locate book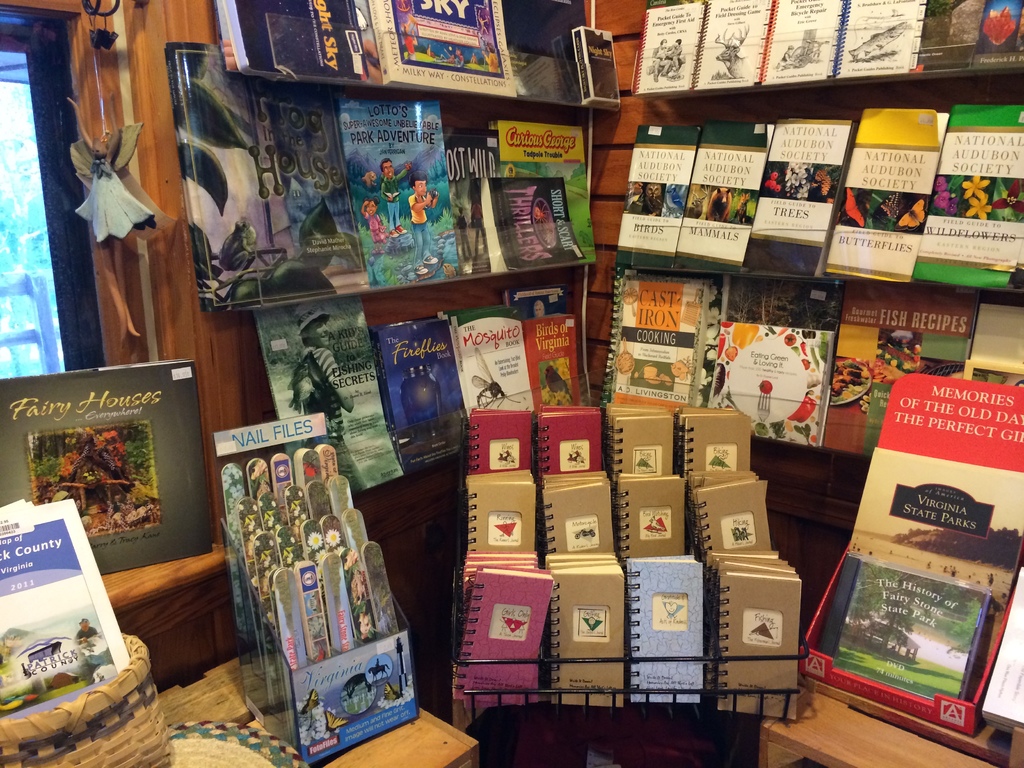
{"x1": 828, "y1": 100, "x2": 957, "y2": 278}
